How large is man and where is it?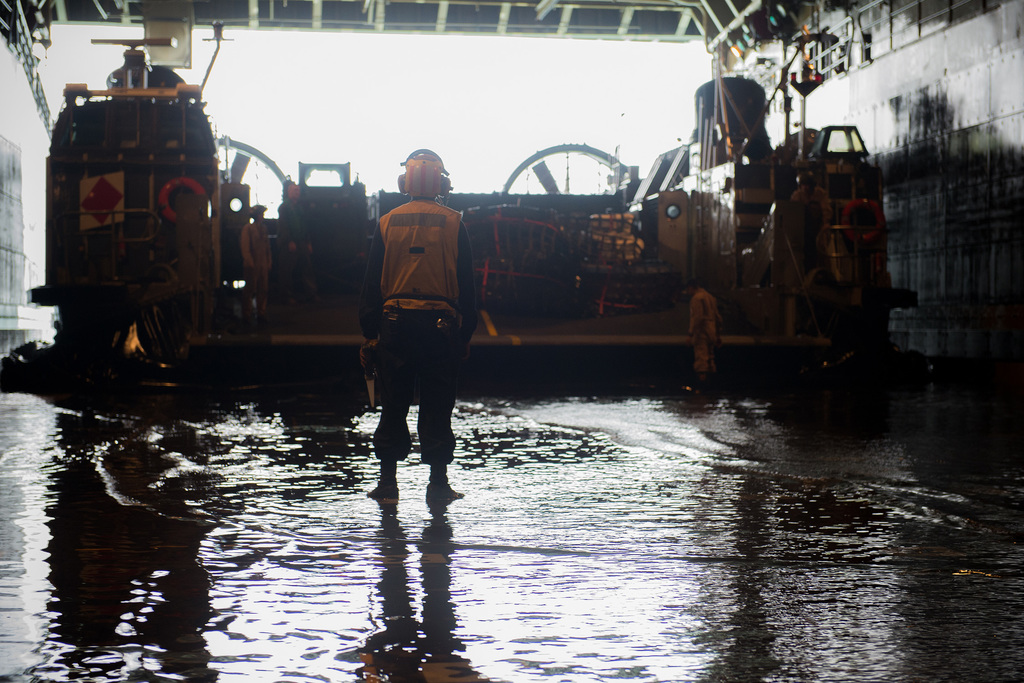
Bounding box: <region>678, 280, 725, 399</region>.
